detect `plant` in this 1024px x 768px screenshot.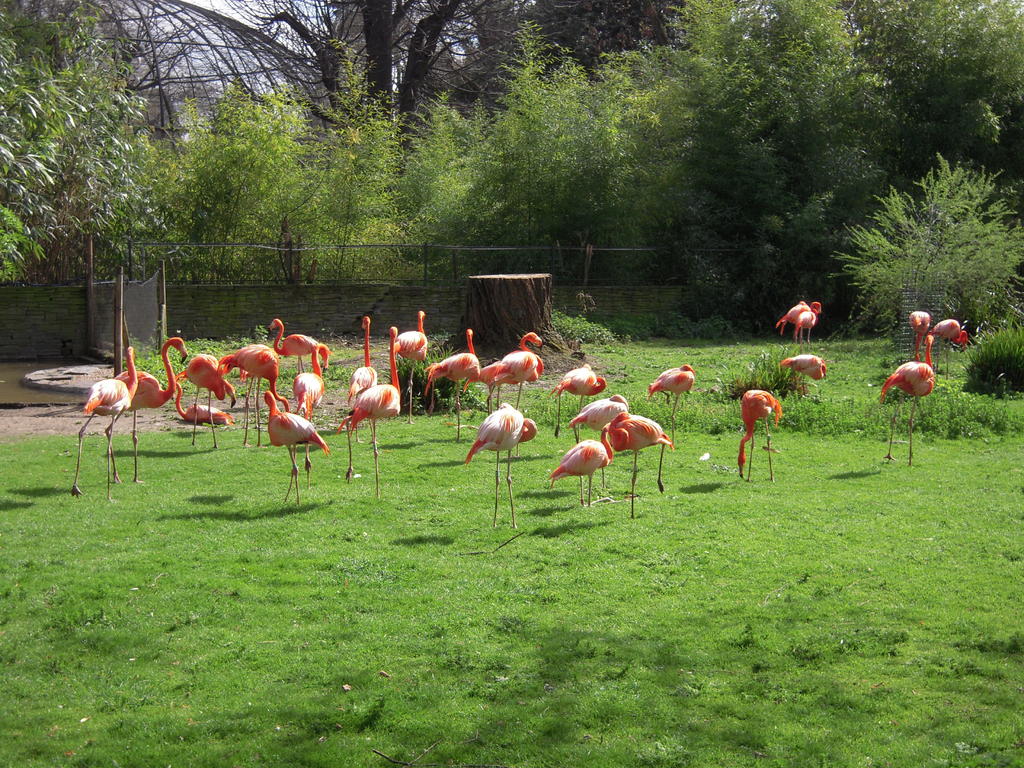
Detection: box=[822, 108, 1021, 374].
